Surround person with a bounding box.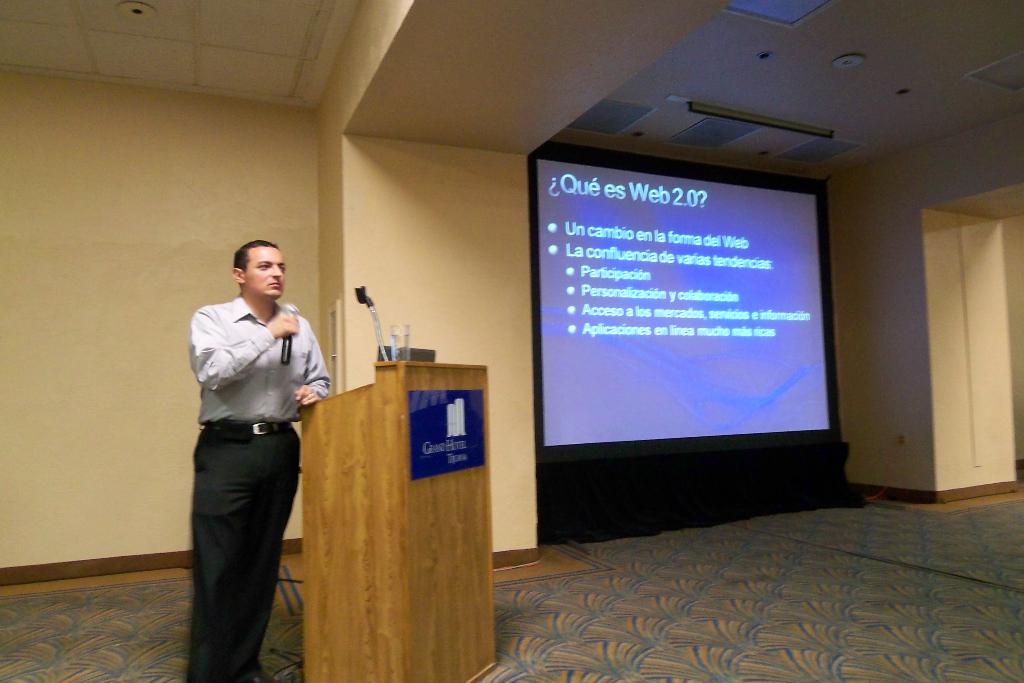
175:220:328:669.
